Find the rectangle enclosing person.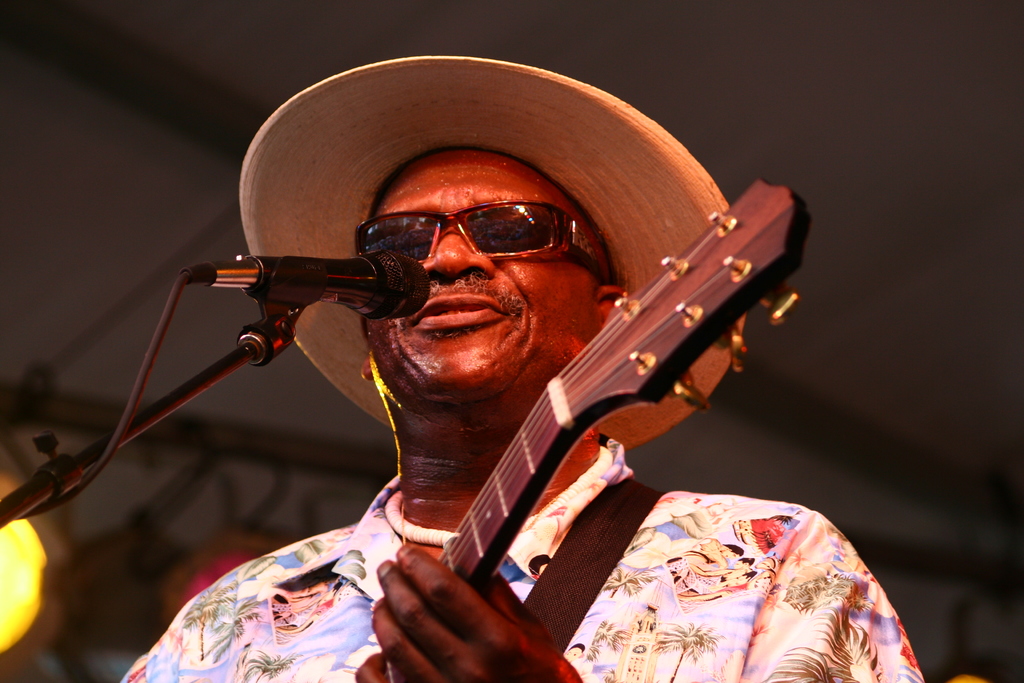
crop(191, 69, 847, 682).
